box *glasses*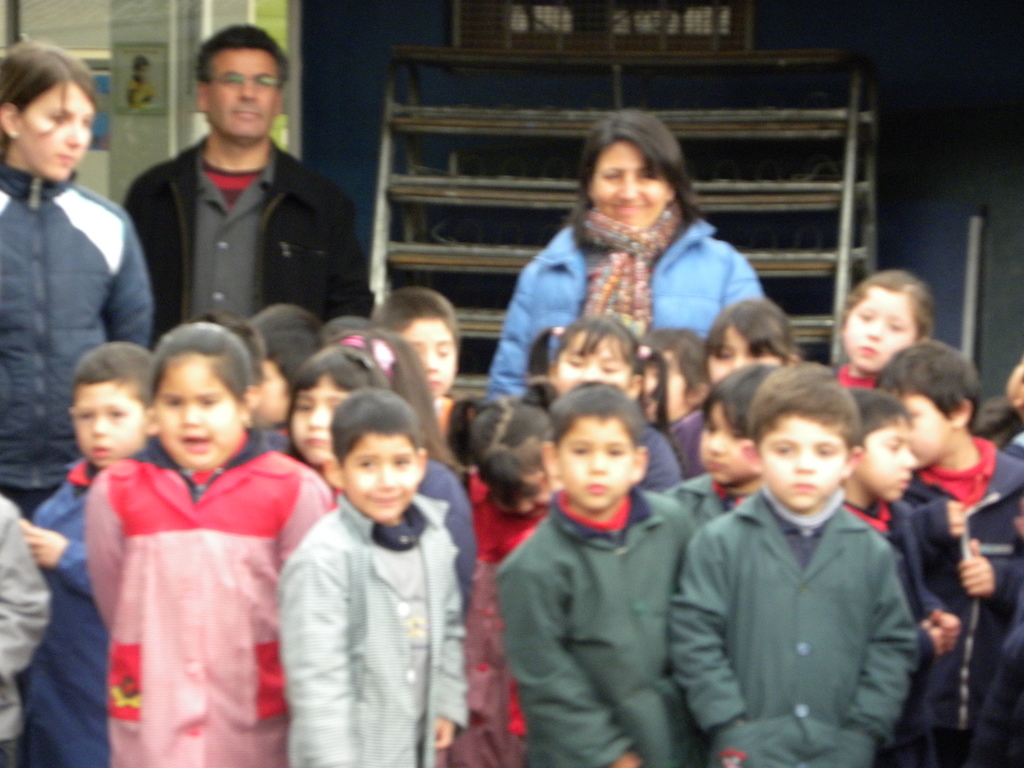
Rect(196, 70, 289, 95)
